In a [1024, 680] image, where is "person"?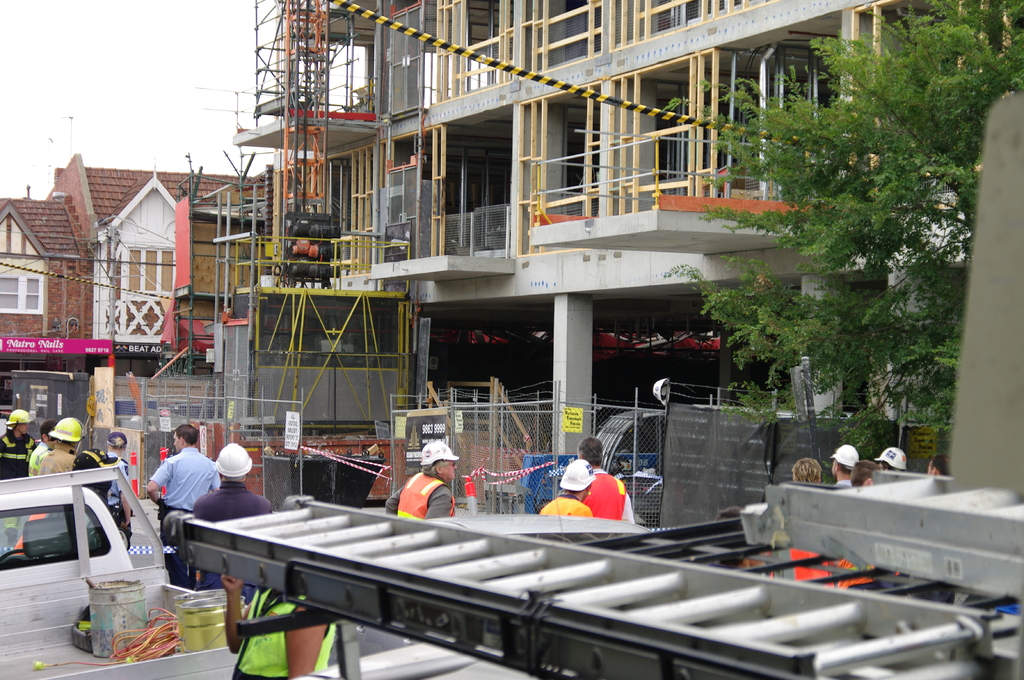
bbox=[538, 455, 596, 519].
